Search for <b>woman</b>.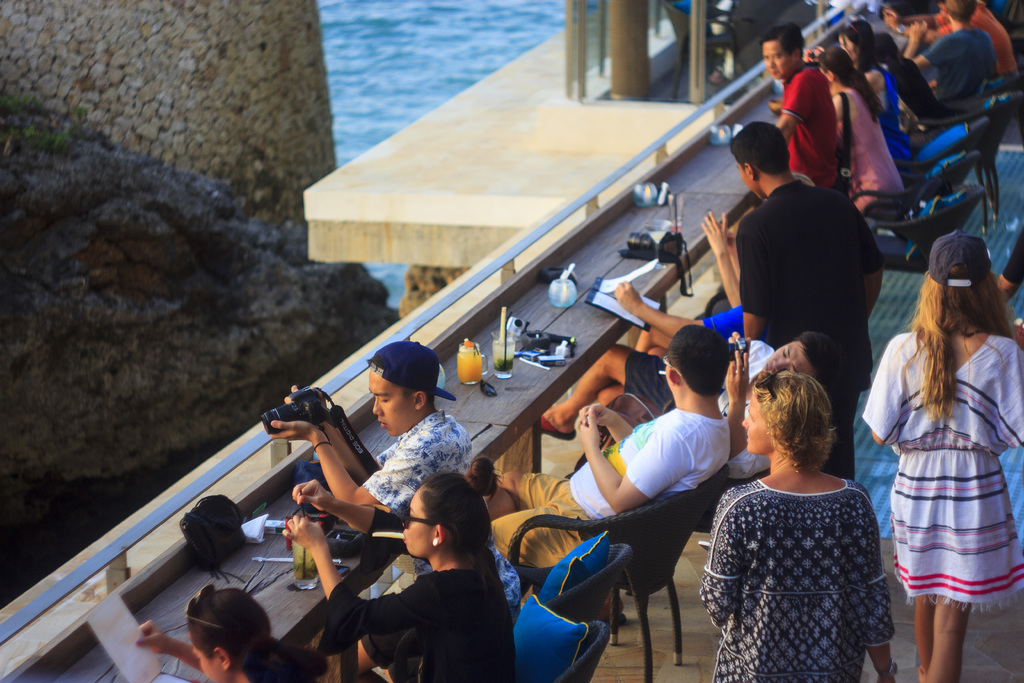
Found at [left=135, top=584, right=330, bottom=682].
